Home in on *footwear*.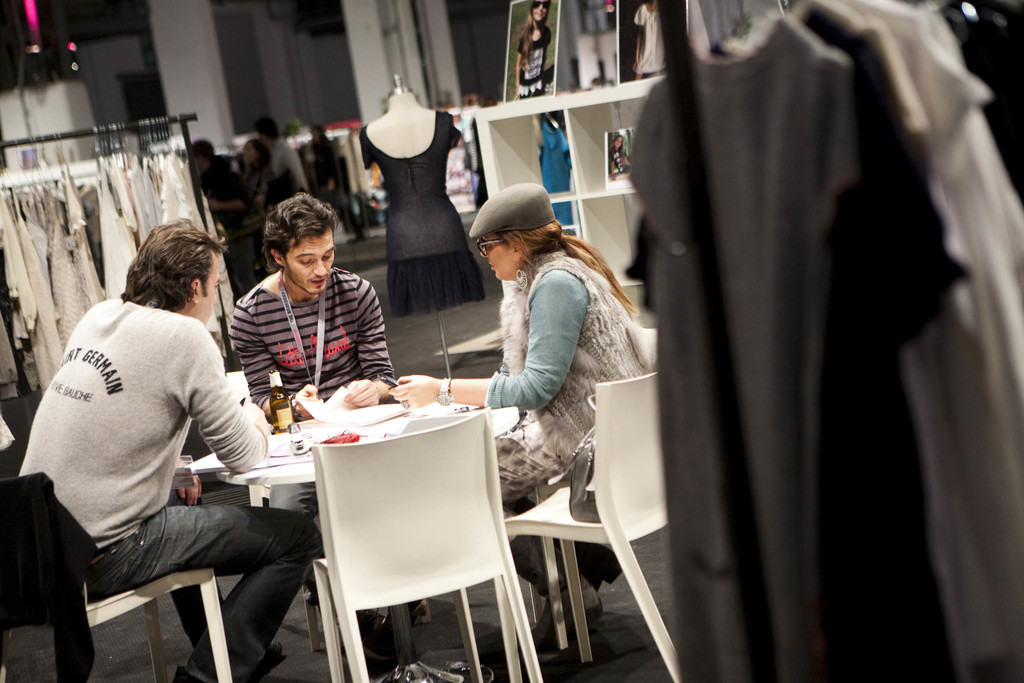
Homed in at [529, 571, 602, 666].
